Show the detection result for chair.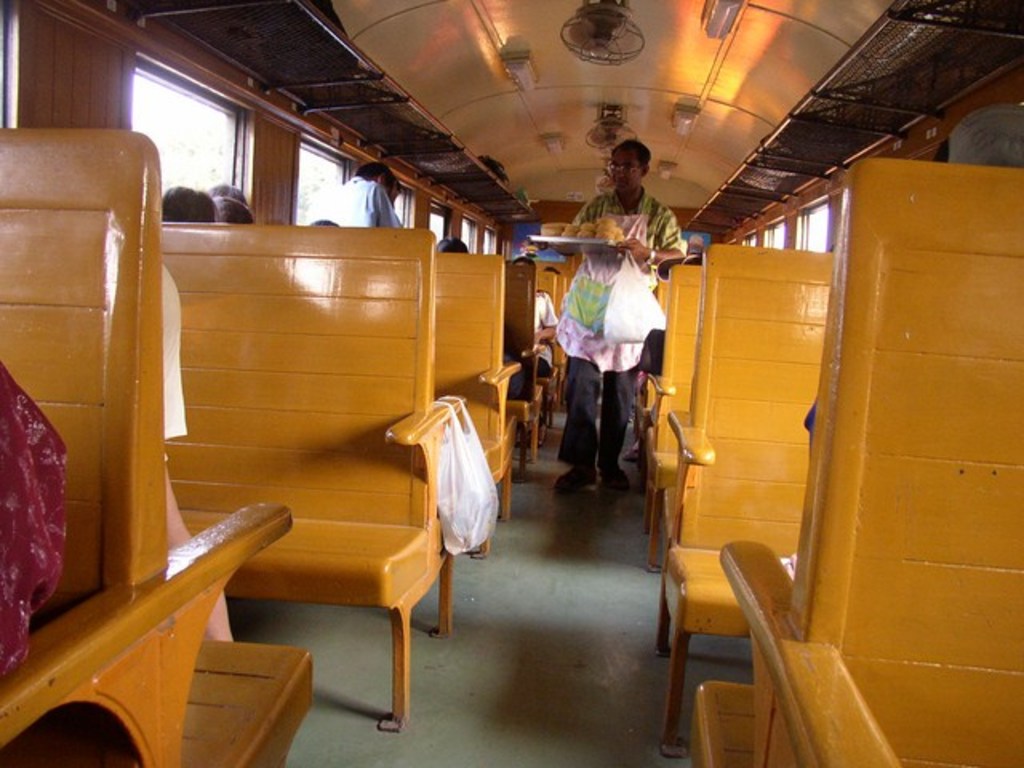
box=[534, 270, 558, 443].
